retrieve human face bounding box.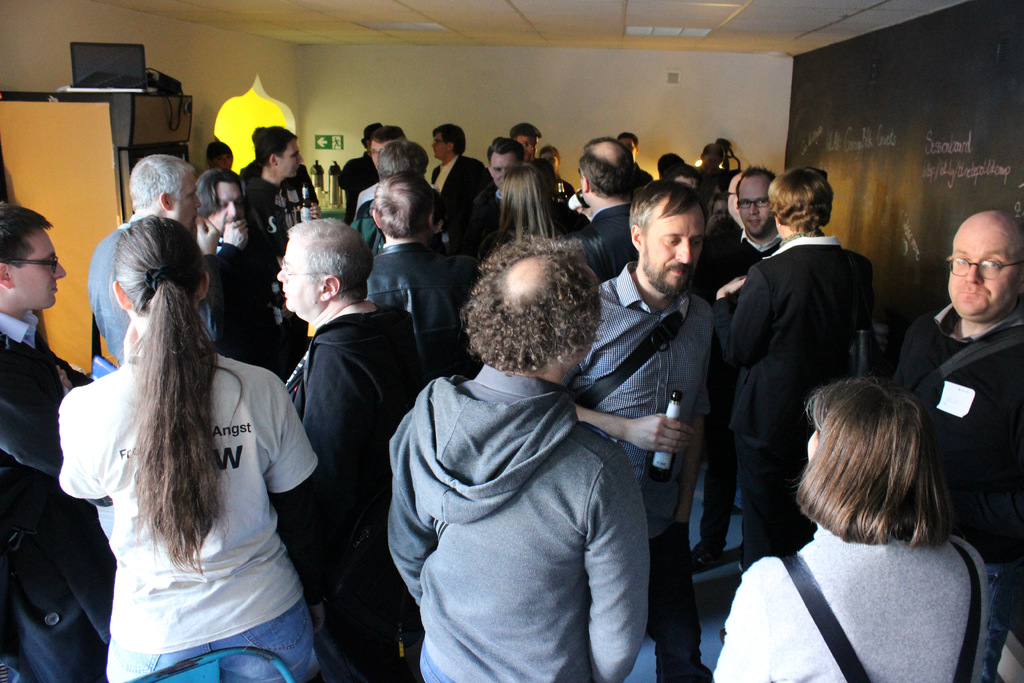
Bounding box: crop(725, 174, 736, 219).
